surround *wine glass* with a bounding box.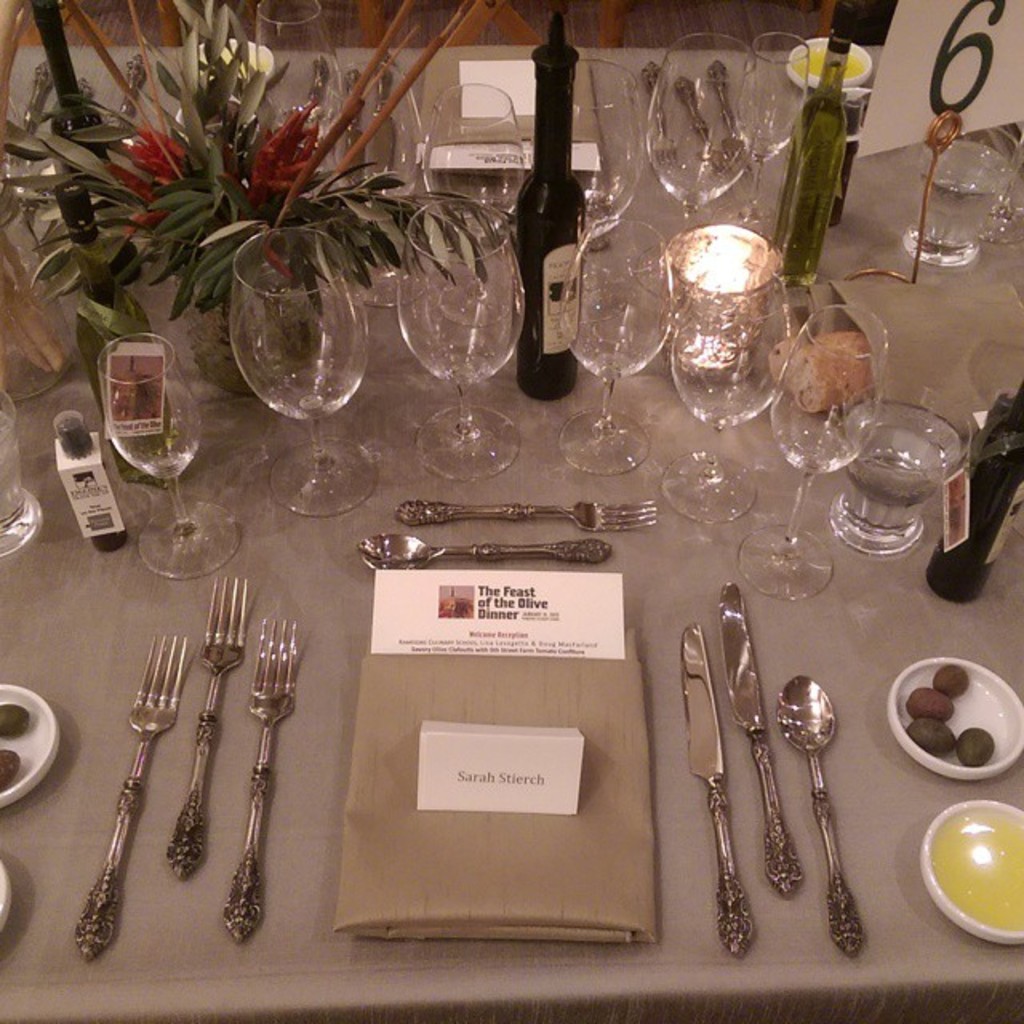
<region>672, 258, 795, 514</region>.
